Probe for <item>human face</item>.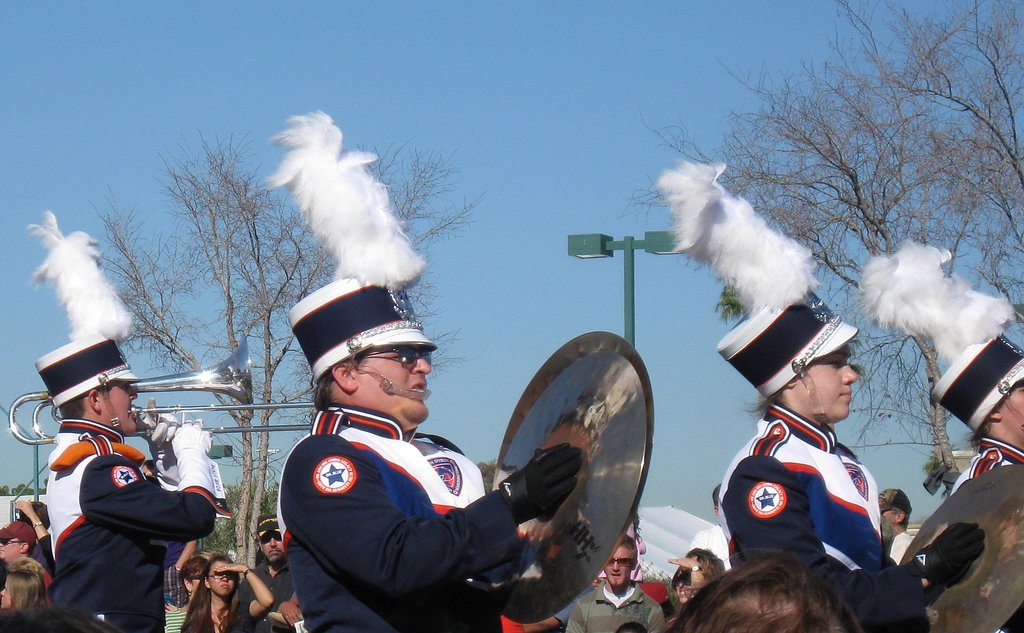
Probe result: box=[2, 537, 27, 559].
